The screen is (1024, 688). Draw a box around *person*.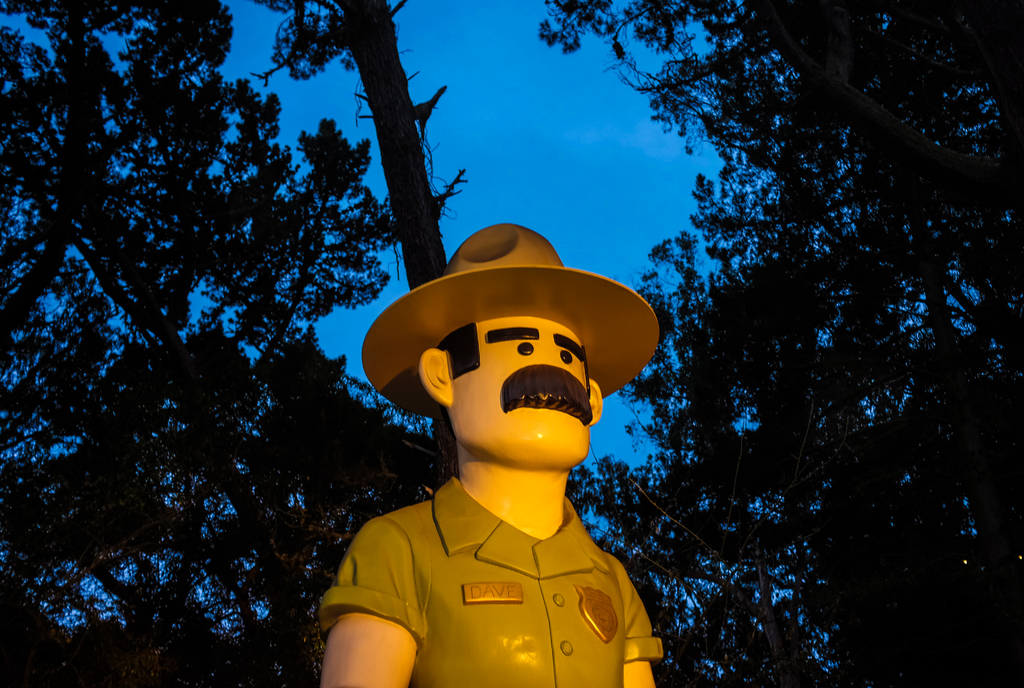
311,220,673,687.
